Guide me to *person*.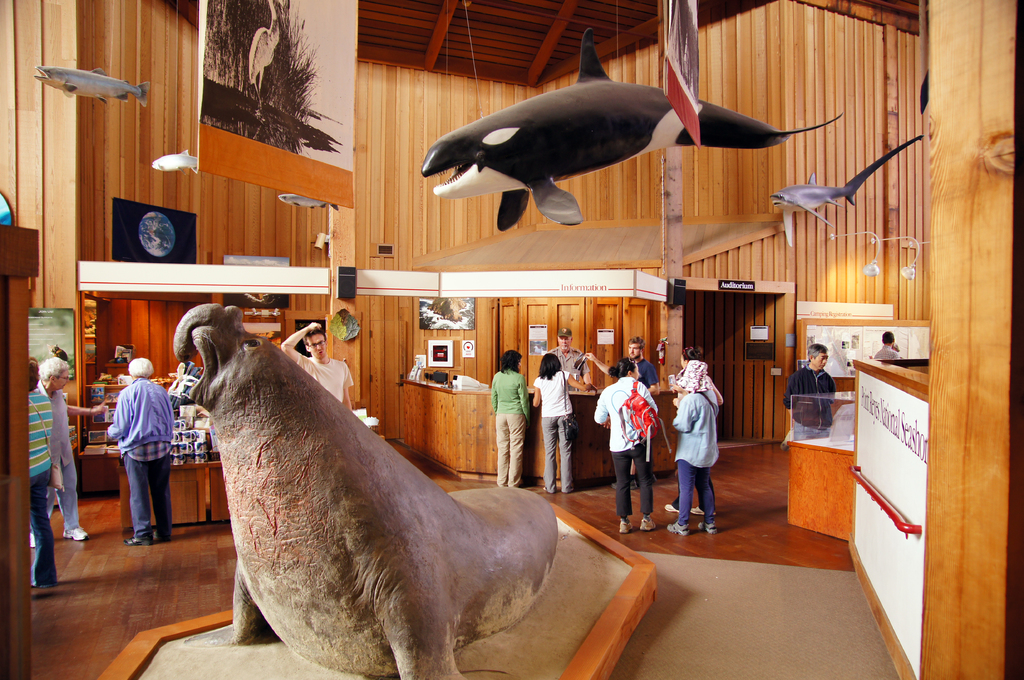
Guidance: <box>281,322,353,404</box>.
